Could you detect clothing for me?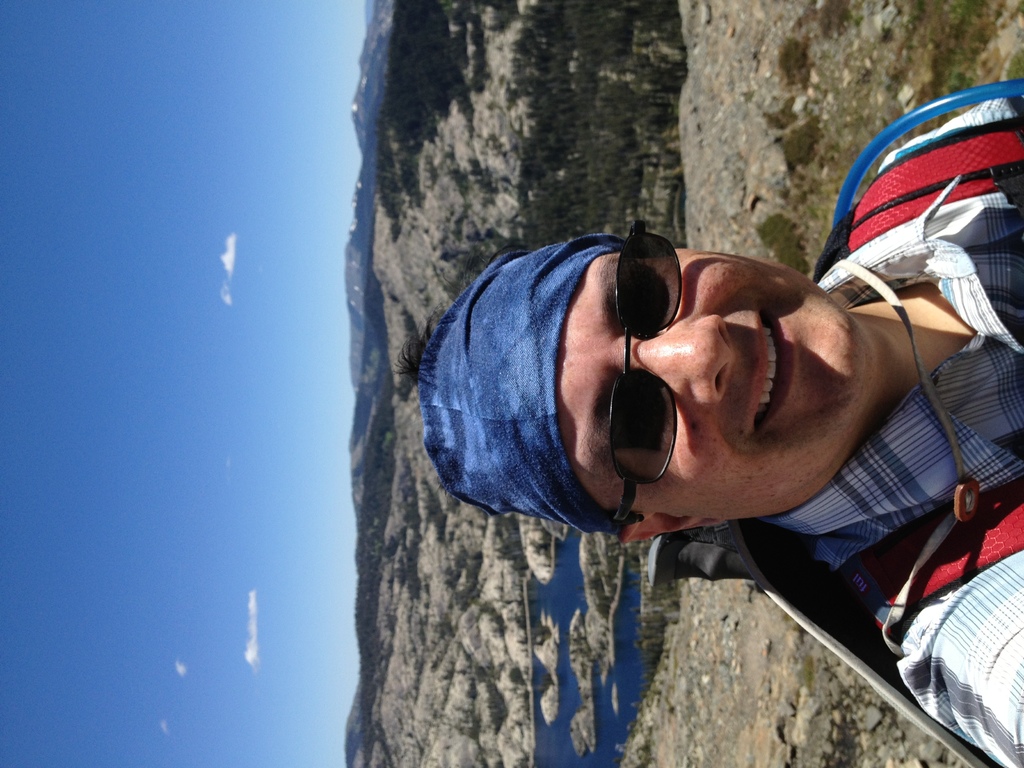
Detection result: x1=737, y1=92, x2=1023, y2=767.
